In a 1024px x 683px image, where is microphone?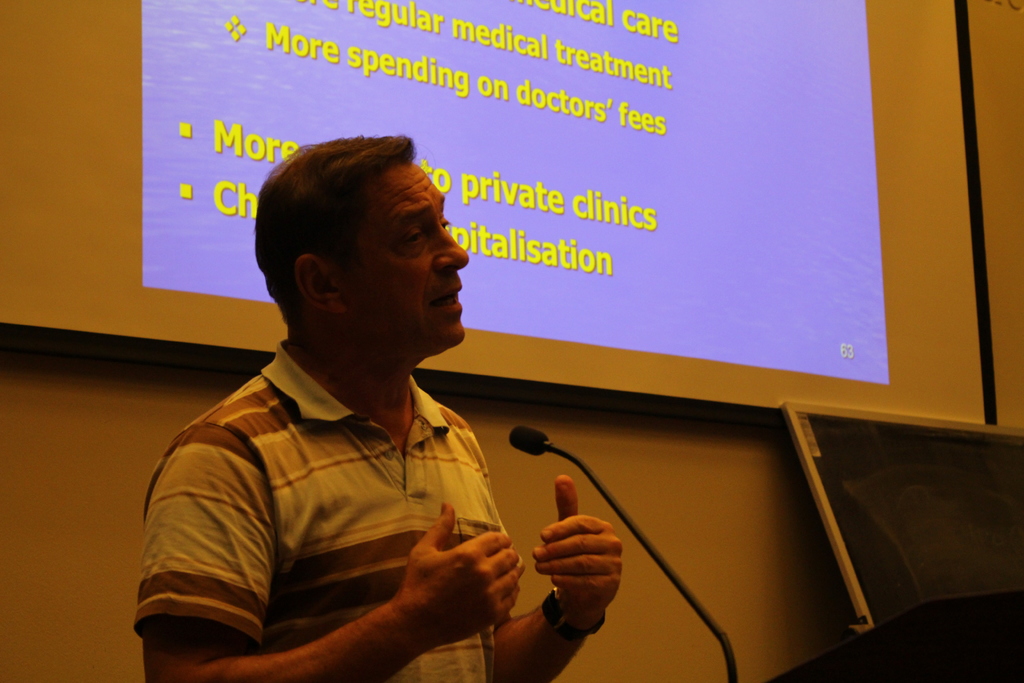
499 424 741 682.
